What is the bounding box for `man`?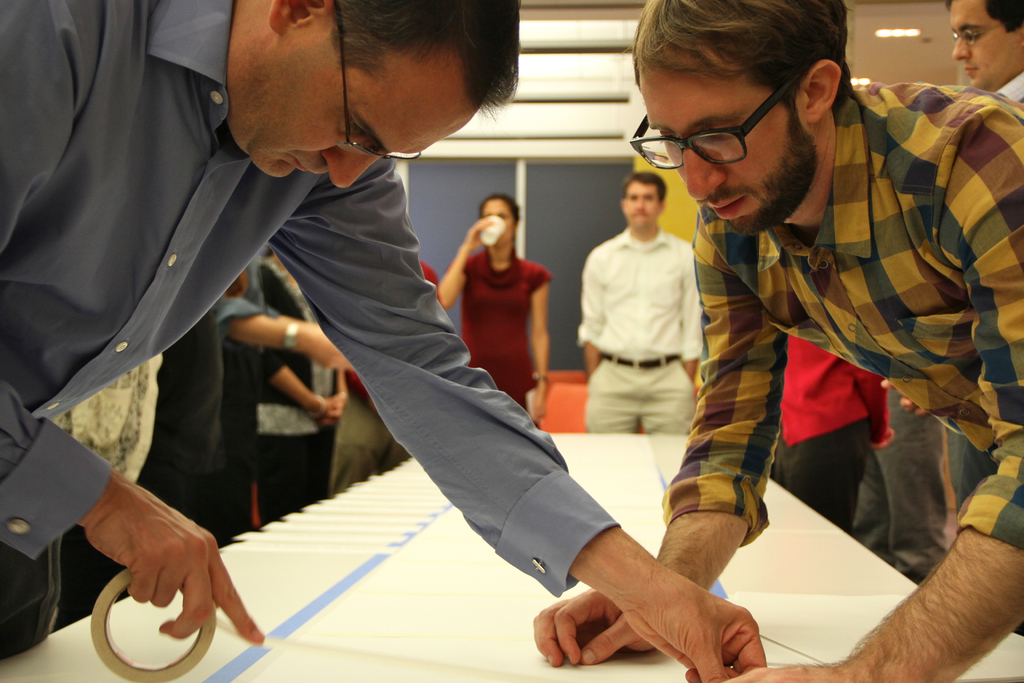
region(136, 290, 356, 548).
